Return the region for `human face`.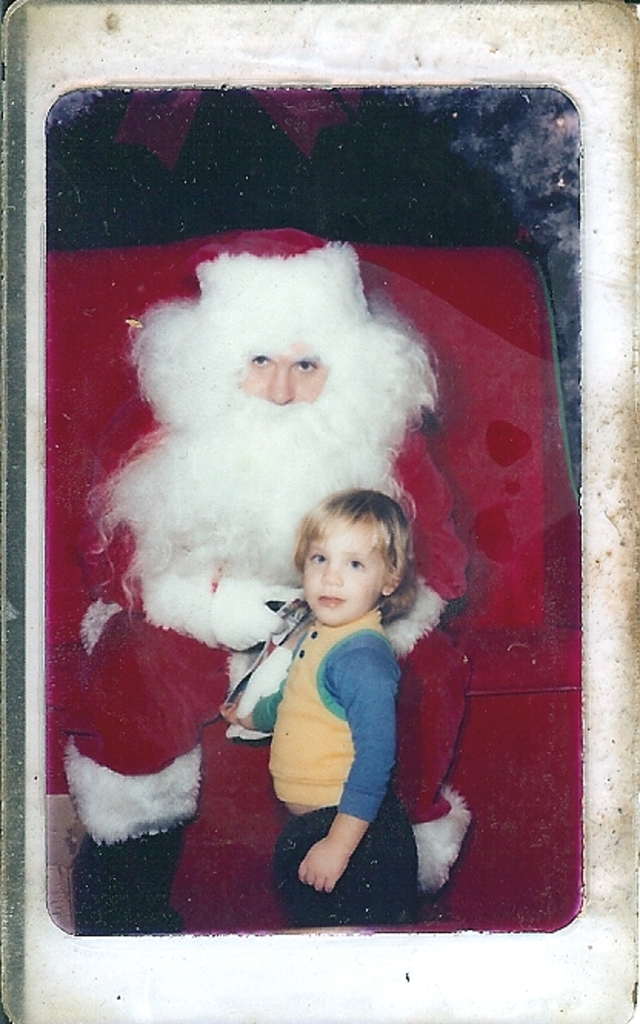
<bbox>240, 338, 323, 404</bbox>.
